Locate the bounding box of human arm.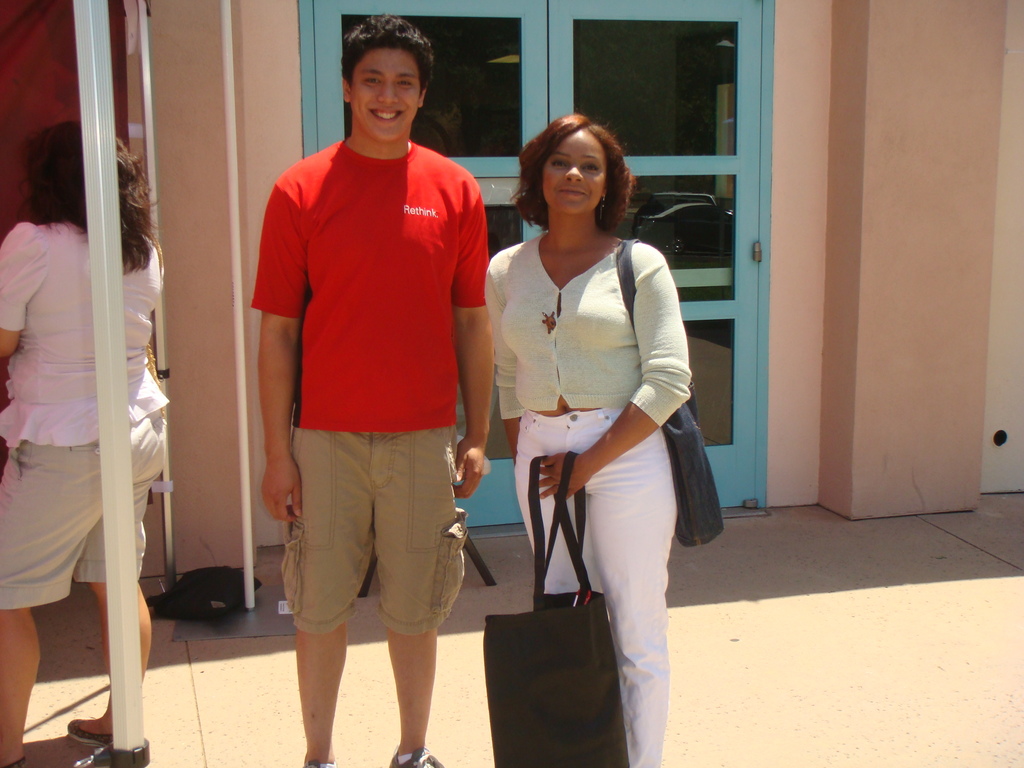
Bounding box: <bbox>246, 165, 306, 527</bbox>.
